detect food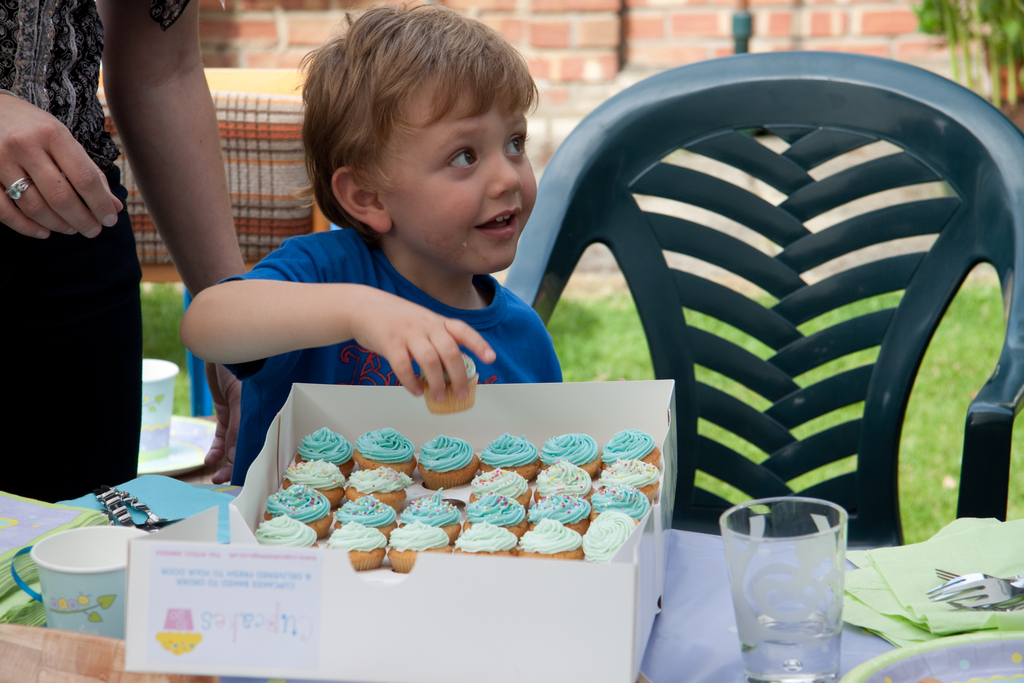
bbox=[257, 426, 662, 573]
